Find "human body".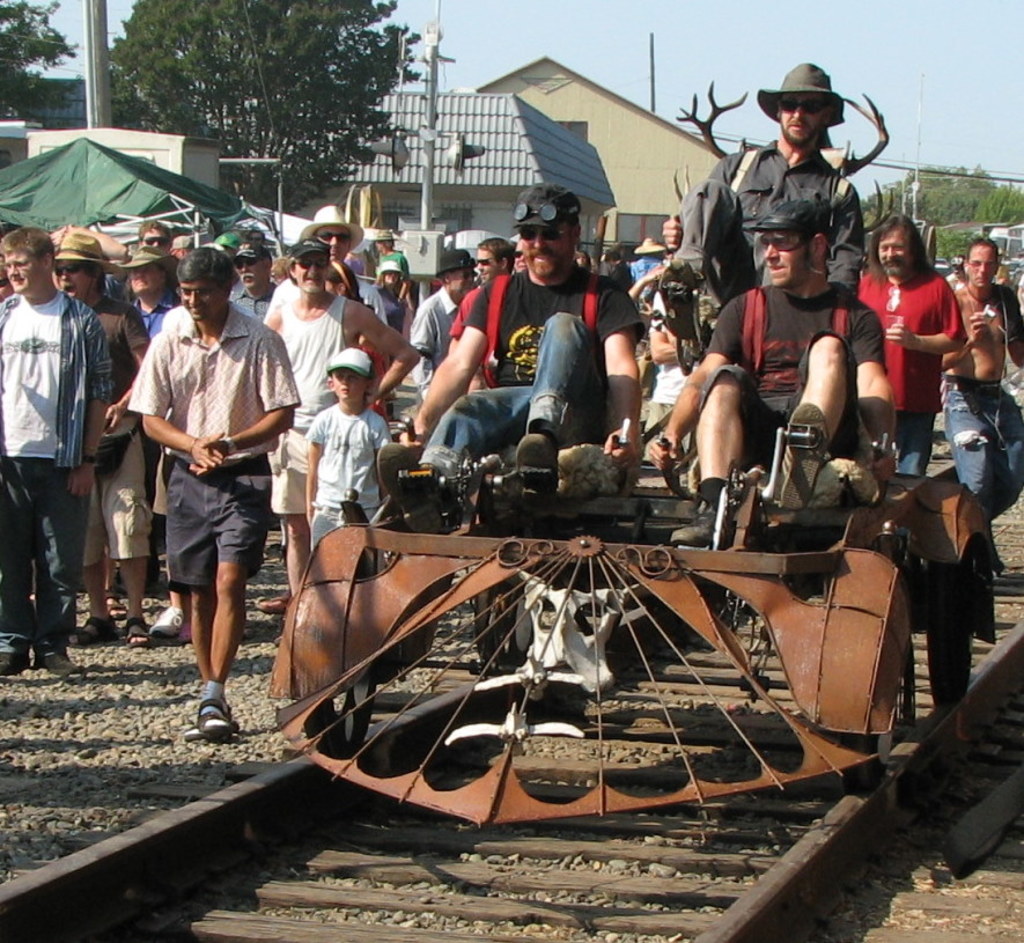
x1=0, y1=73, x2=1023, y2=702.
